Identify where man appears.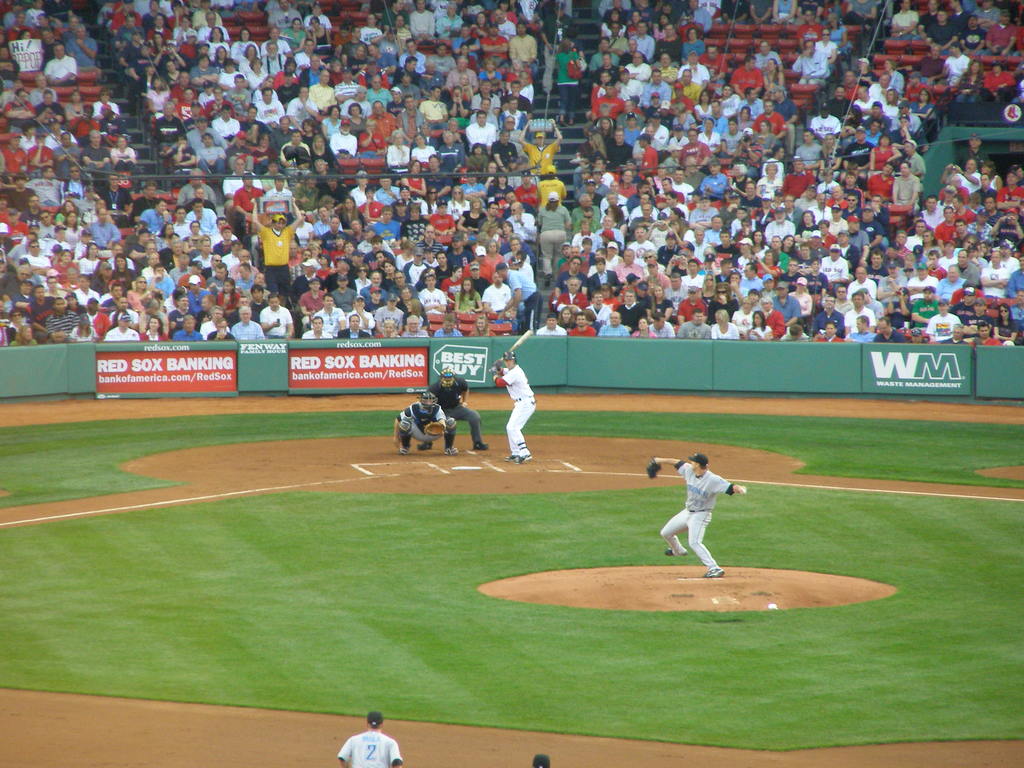
Appears at 552, 255, 584, 299.
